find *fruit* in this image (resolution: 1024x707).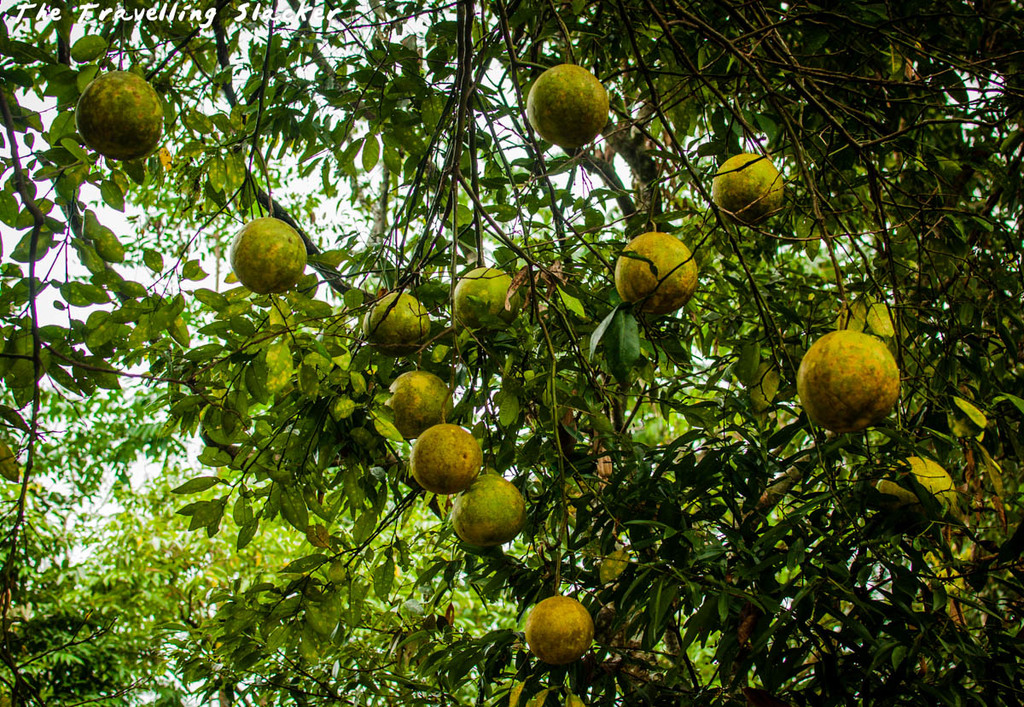
x1=875, y1=454, x2=967, y2=536.
